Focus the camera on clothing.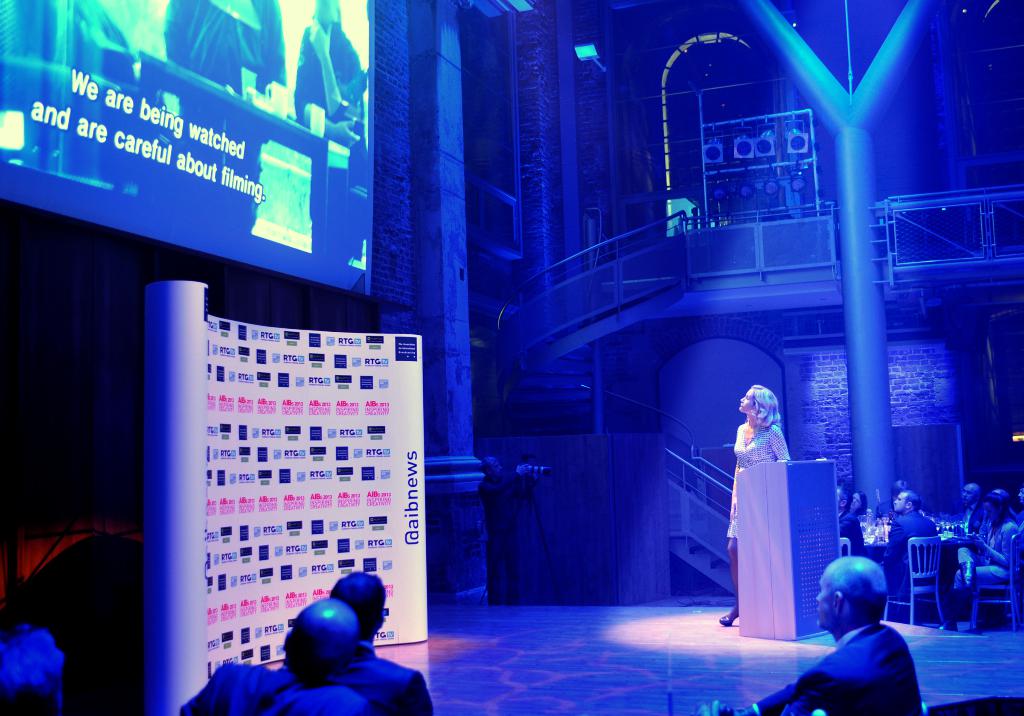
Focus region: <bbox>0, 618, 68, 712</bbox>.
